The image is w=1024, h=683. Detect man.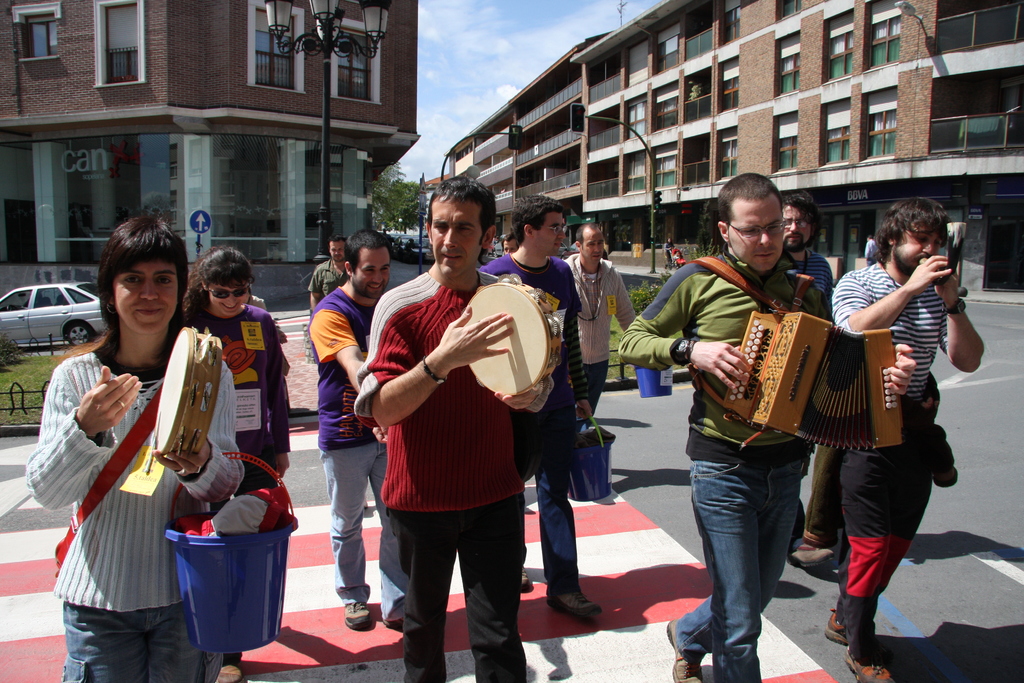
Detection: BBox(828, 195, 986, 682).
